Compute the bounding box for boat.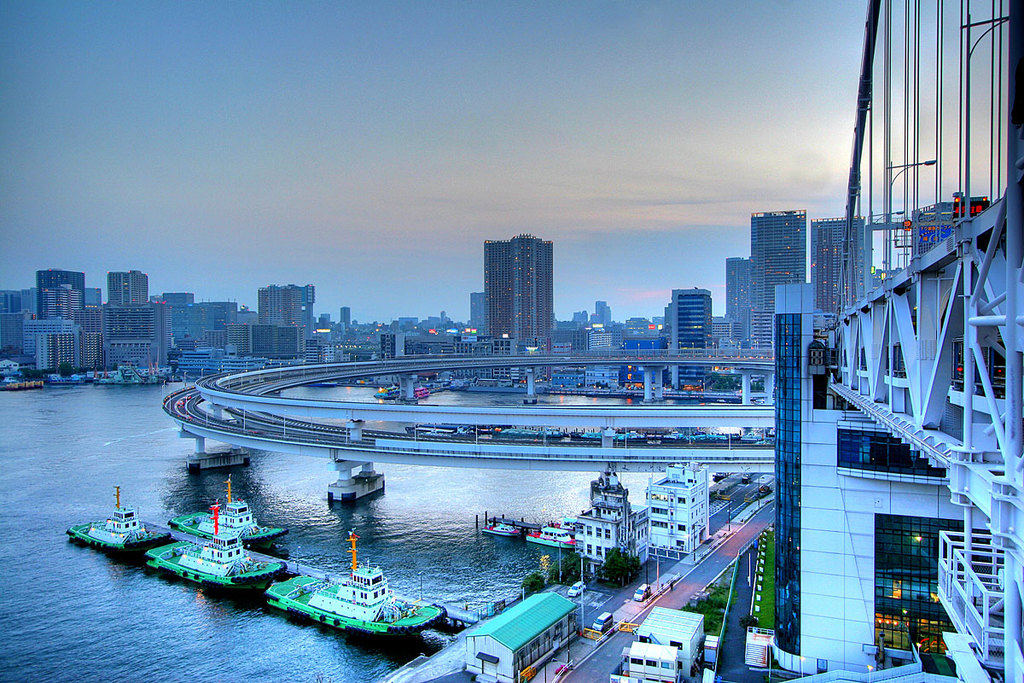
[left=527, top=525, right=581, bottom=546].
